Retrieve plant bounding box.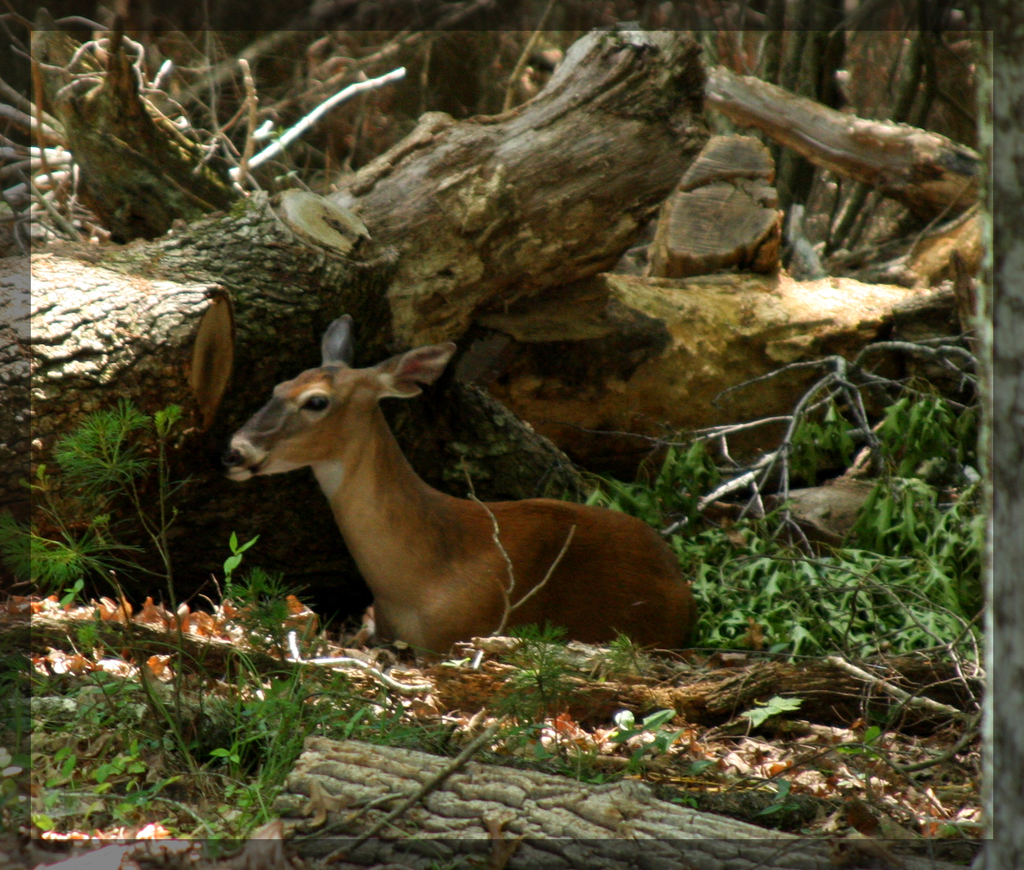
Bounding box: (475,629,586,769).
